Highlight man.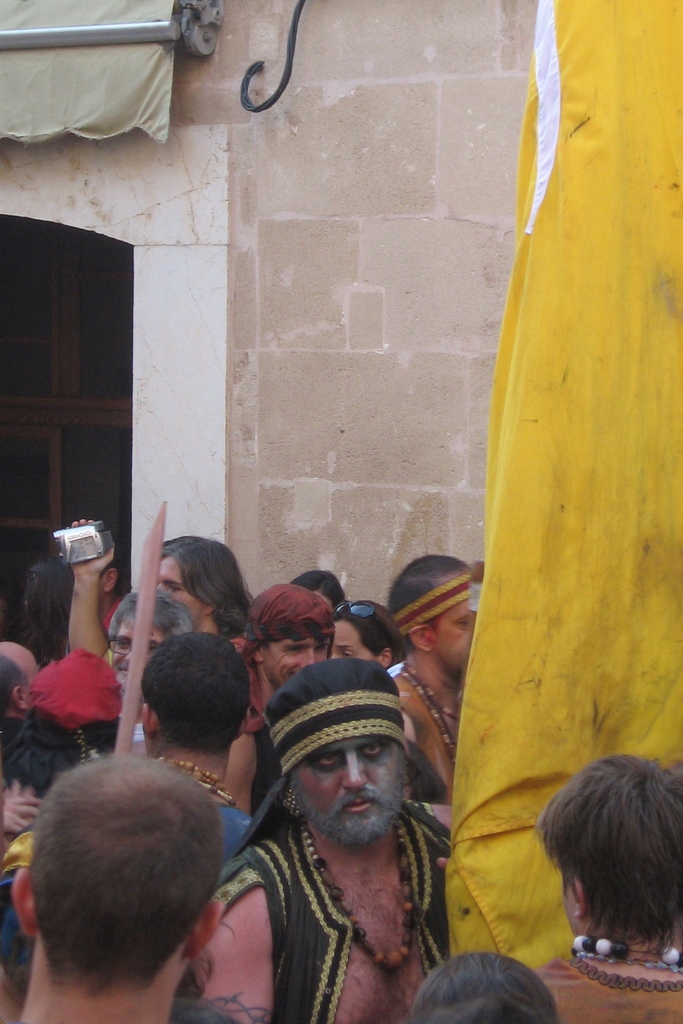
Highlighted region: (4,752,243,1023).
